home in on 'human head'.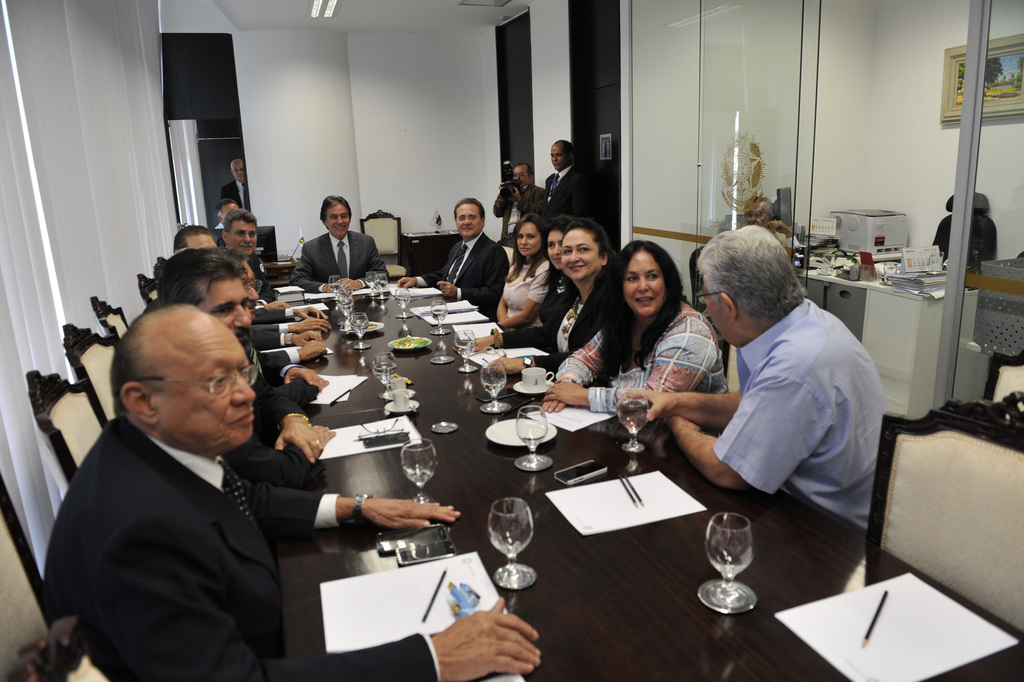
Homed in at locate(549, 140, 575, 172).
